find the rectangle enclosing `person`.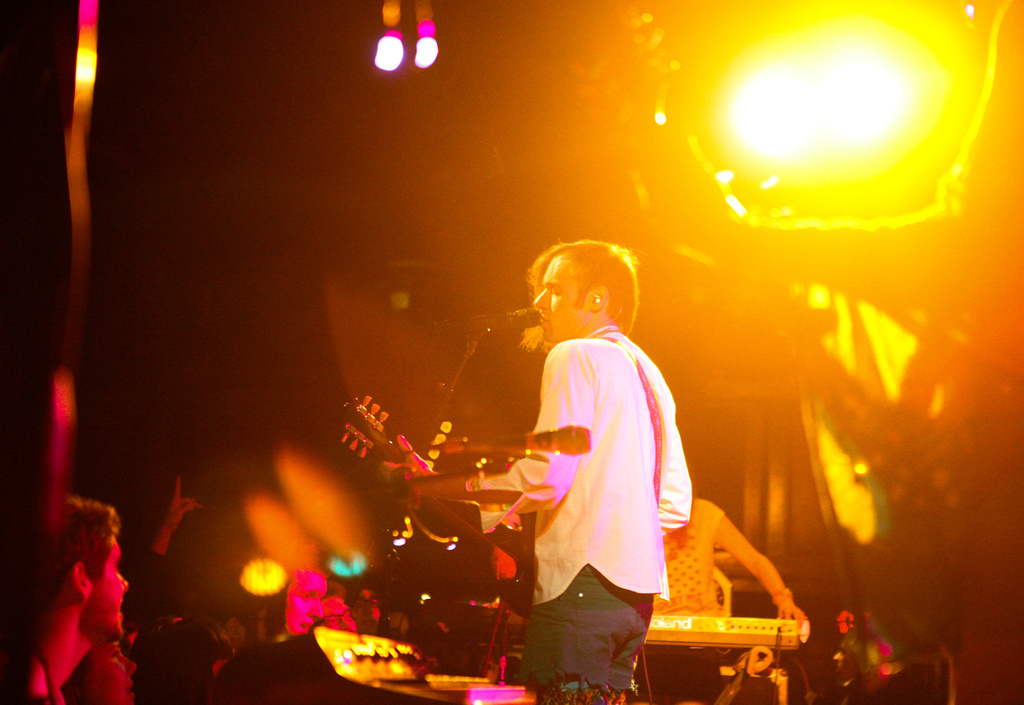
60:638:136:704.
